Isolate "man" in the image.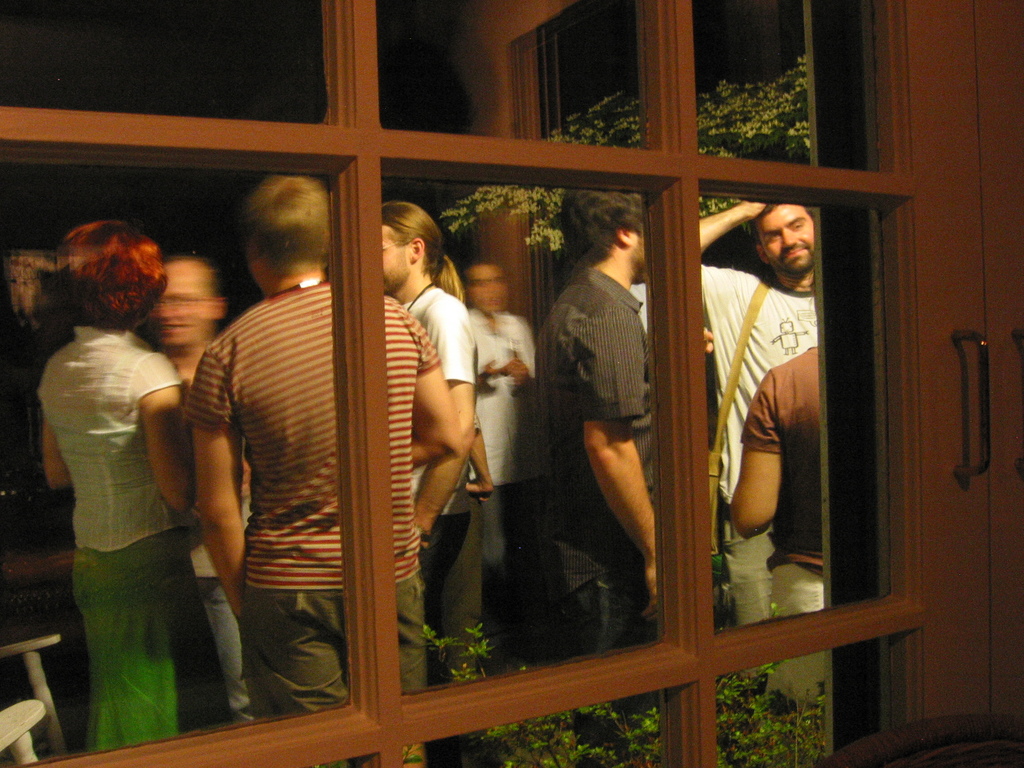
Isolated region: left=149, top=255, right=278, bottom=725.
